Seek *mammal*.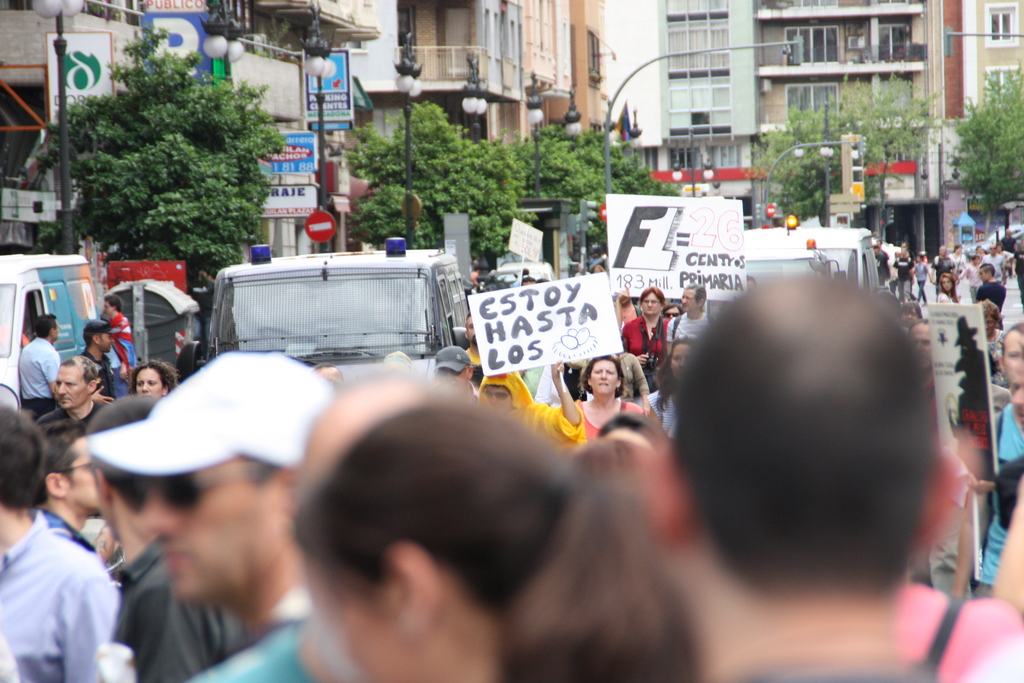
[x1=6, y1=403, x2=121, y2=682].
